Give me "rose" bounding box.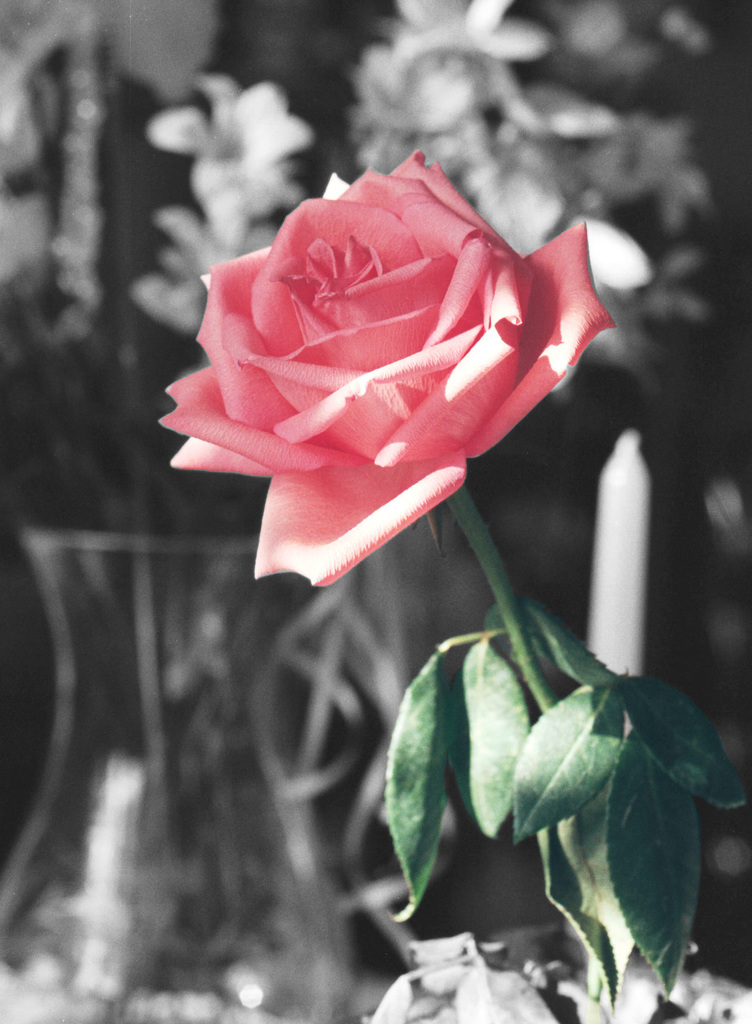
{"left": 155, "top": 146, "right": 619, "bottom": 590}.
